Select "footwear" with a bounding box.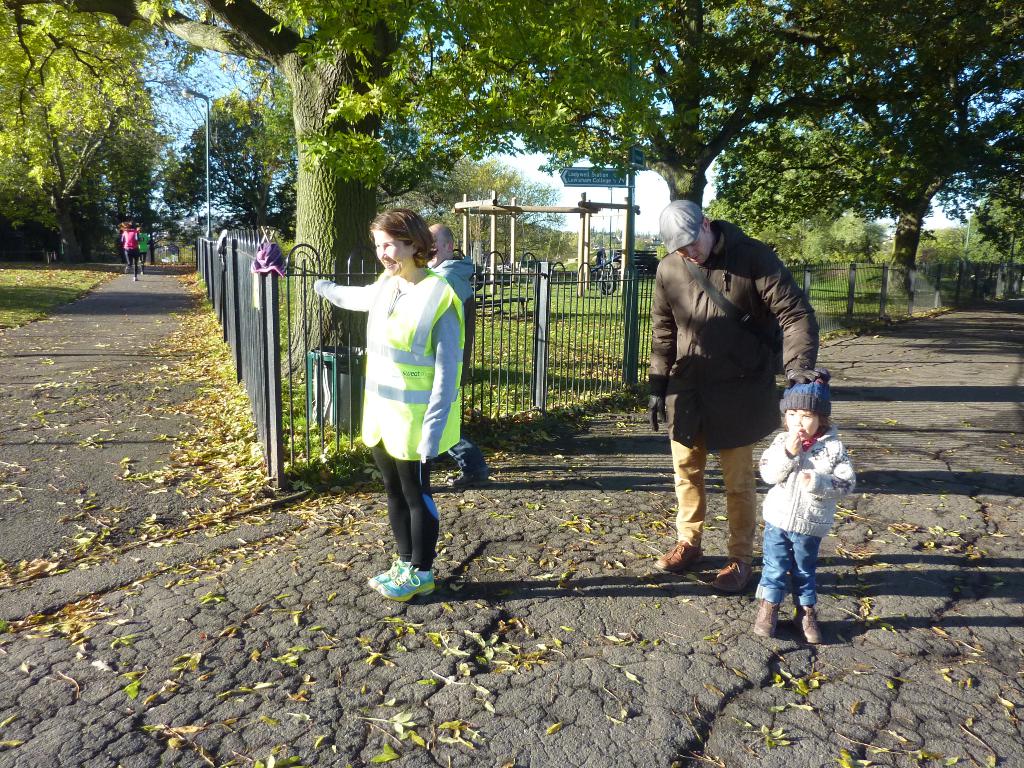
box=[653, 538, 706, 573].
